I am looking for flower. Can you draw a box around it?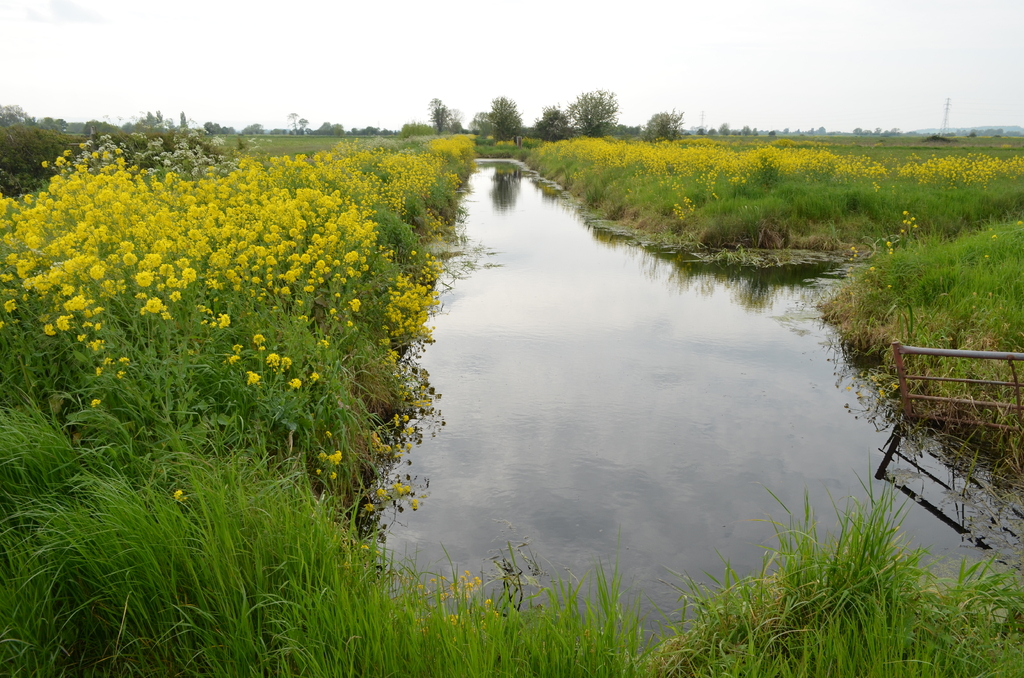
Sure, the bounding box is (227, 355, 238, 367).
